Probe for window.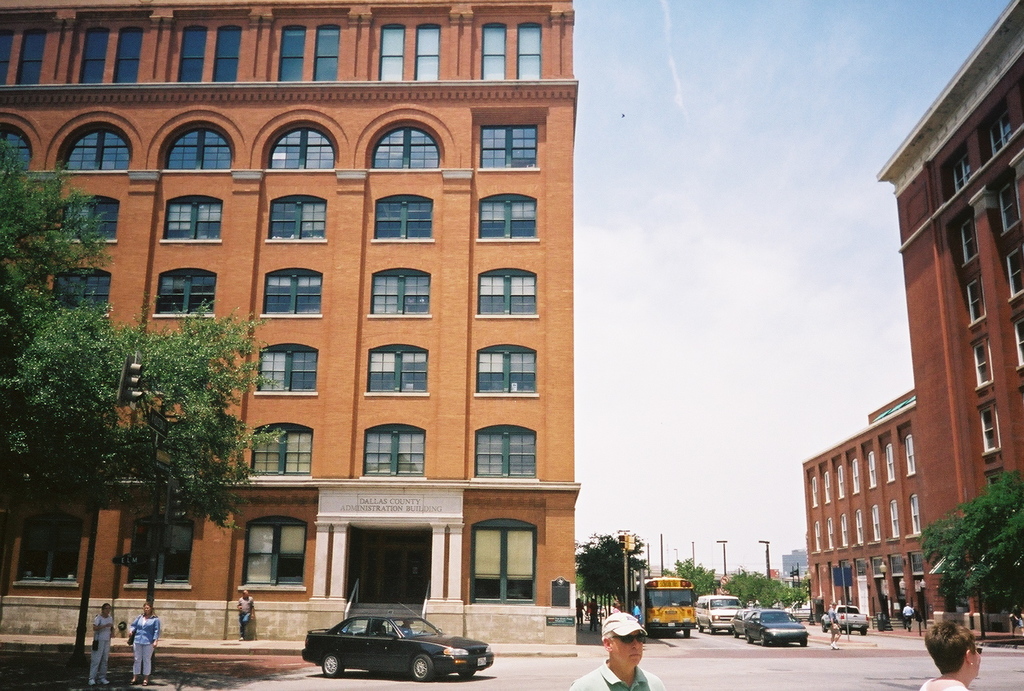
Probe result: <box>338,620,373,636</box>.
